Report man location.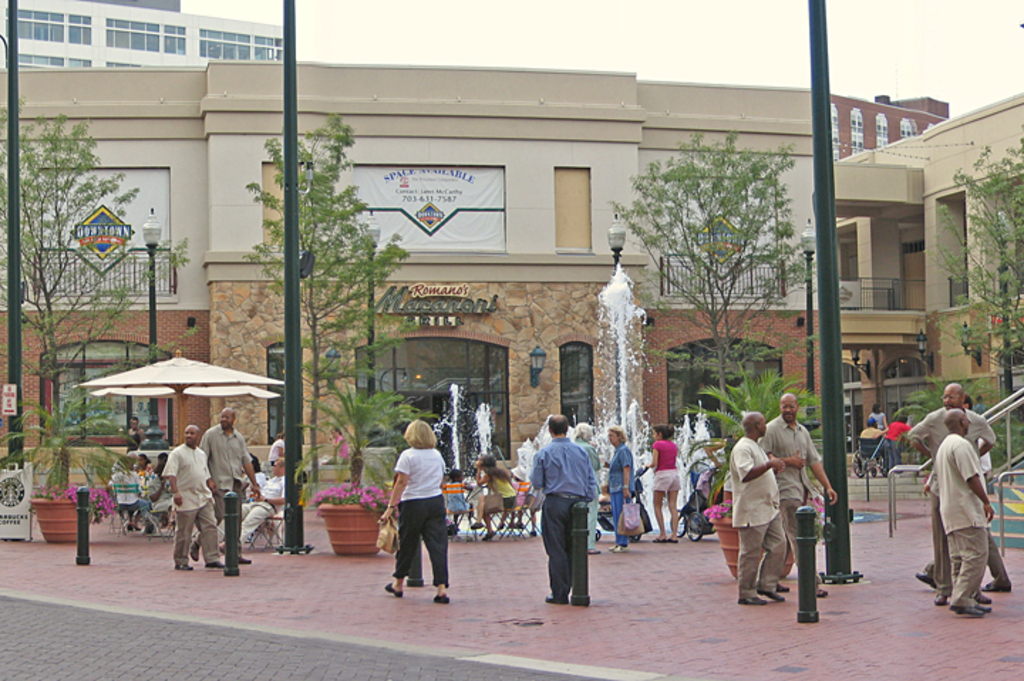
Report: (x1=903, y1=380, x2=998, y2=608).
